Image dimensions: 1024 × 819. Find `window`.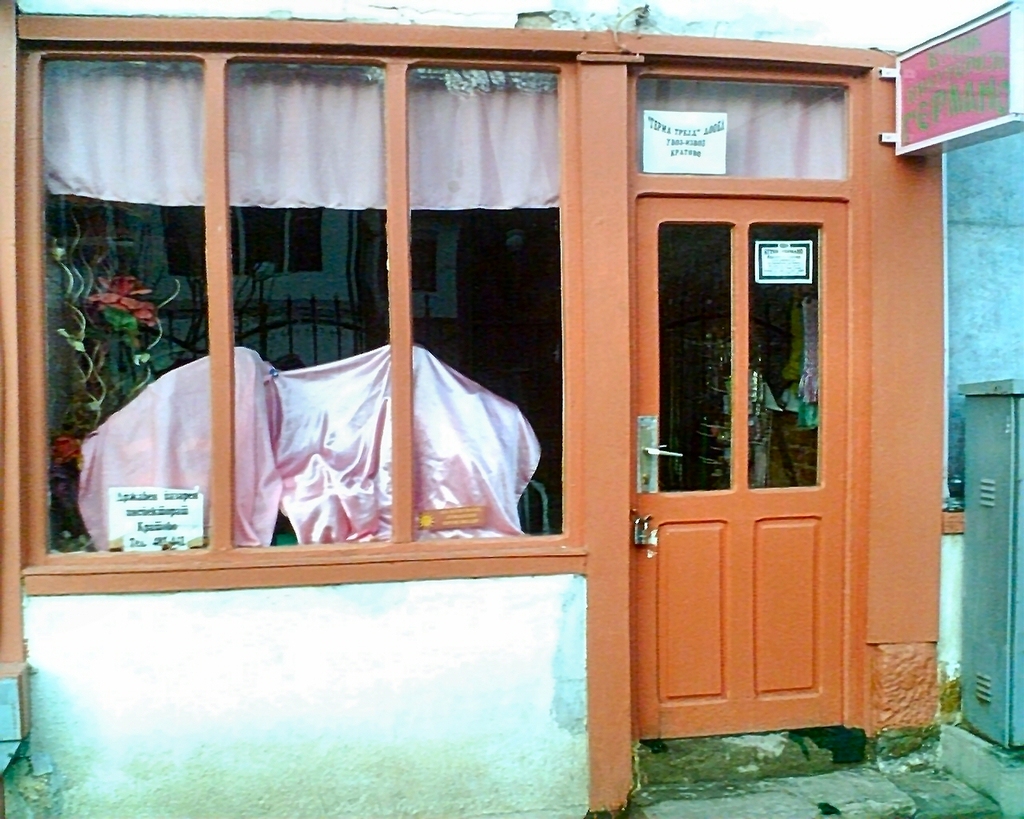
region(234, 47, 406, 559).
